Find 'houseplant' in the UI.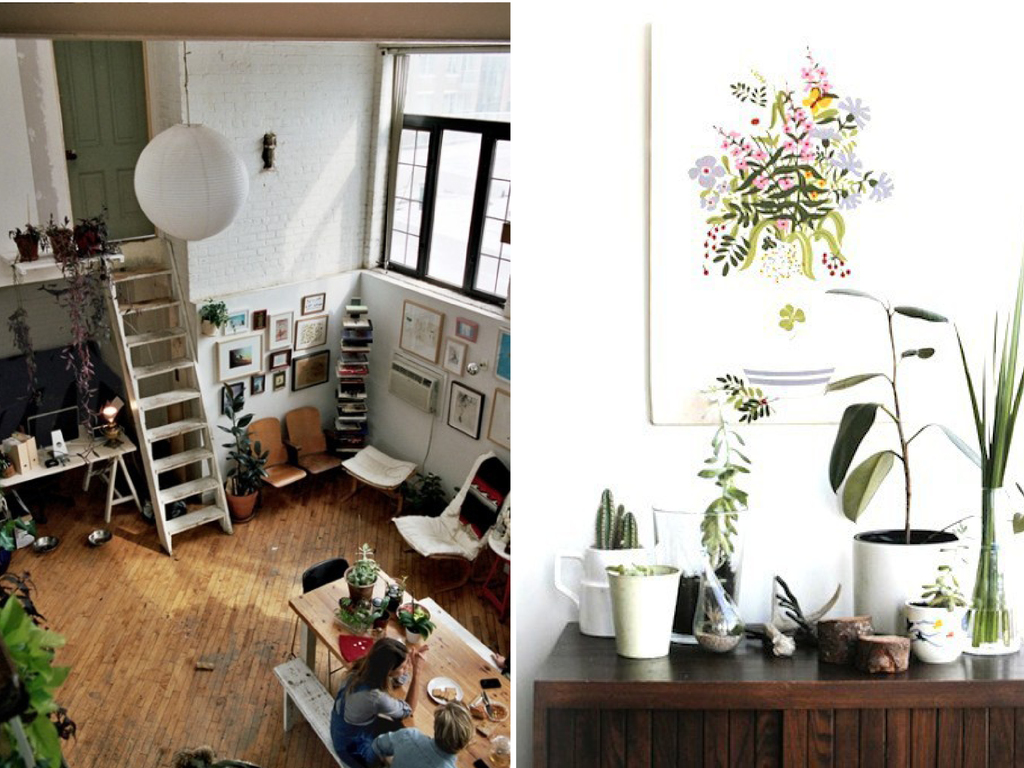
UI element at {"x1": 72, "y1": 204, "x2": 122, "y2": 257}.
